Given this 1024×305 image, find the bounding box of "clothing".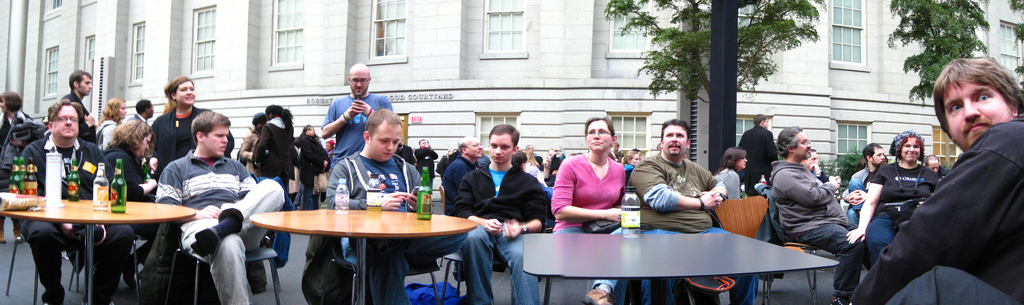
{"left": 63, "top": 93, "right": 93, "bottom": 141}.
